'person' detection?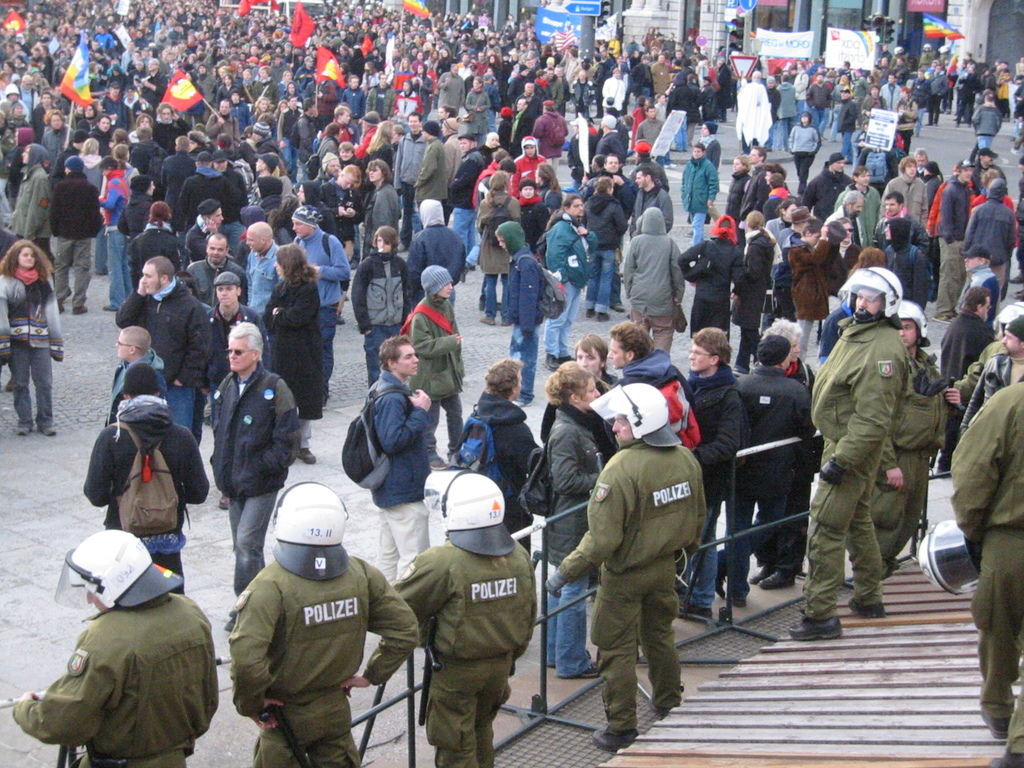
l=99, t=325, r=171, b=427
